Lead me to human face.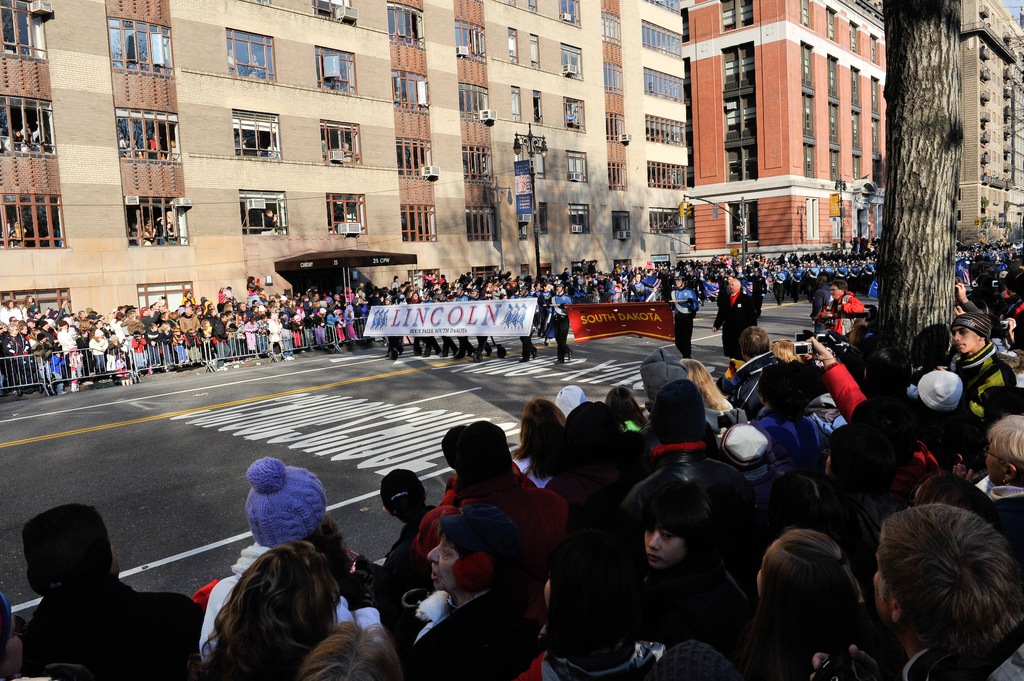
Lead to 428:532:459:591.
